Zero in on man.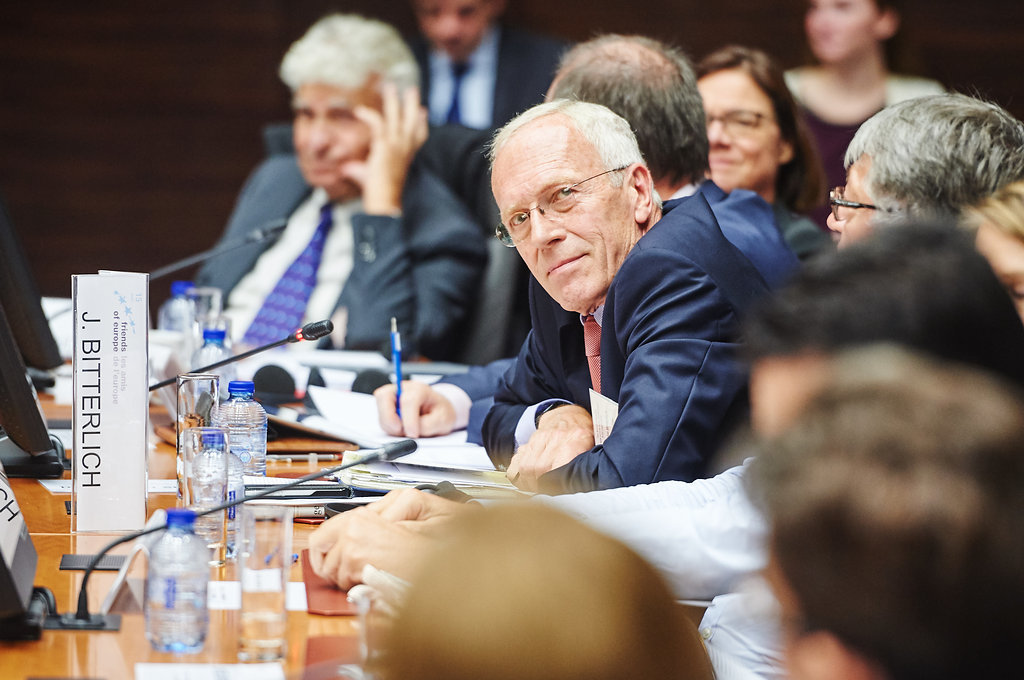
Zeroed in: (x1=162, y1=41, x2=490, y2=379).
